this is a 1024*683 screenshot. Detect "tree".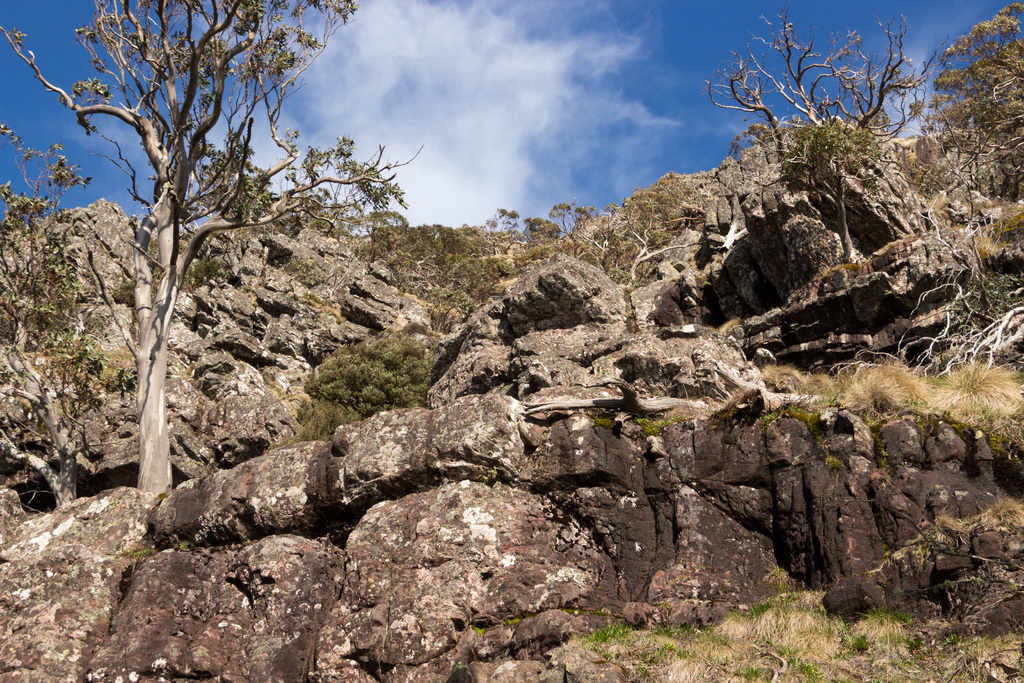
select_region(703, 0, 948, 204).
